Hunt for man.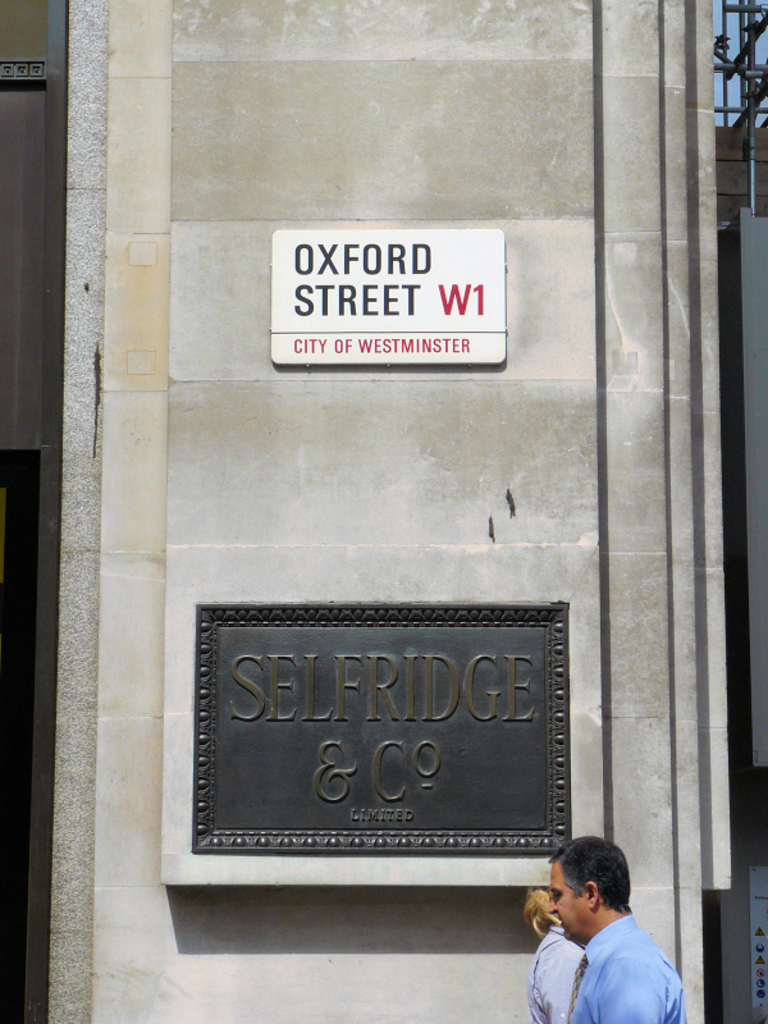
Hunted down at region(513, 850, 717, 1023).
